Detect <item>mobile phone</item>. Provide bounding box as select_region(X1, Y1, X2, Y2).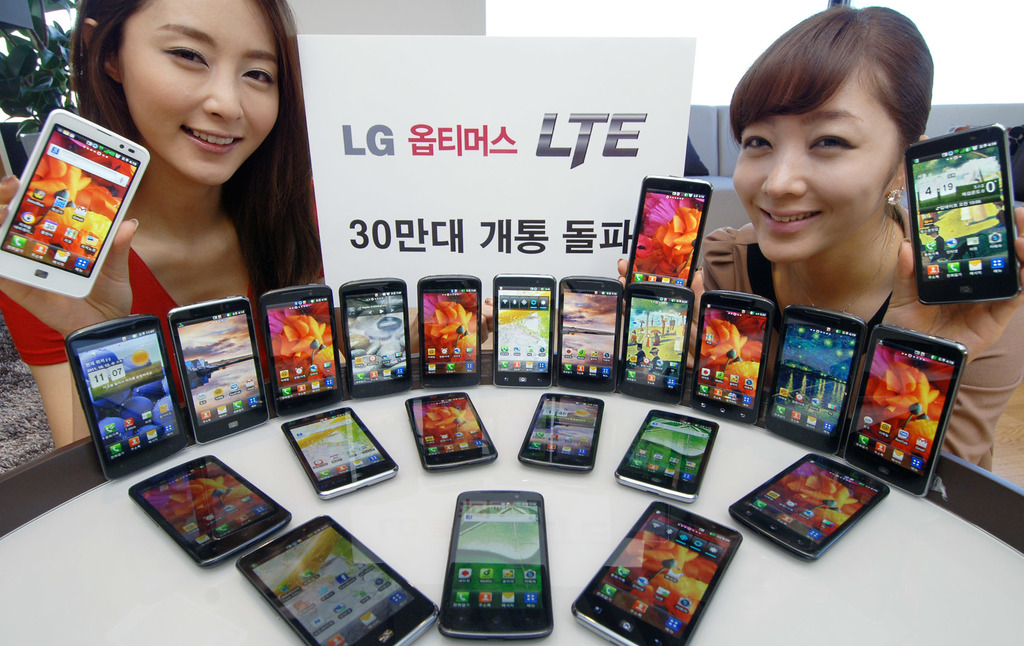
select_region(341, 275, 414, 401).
